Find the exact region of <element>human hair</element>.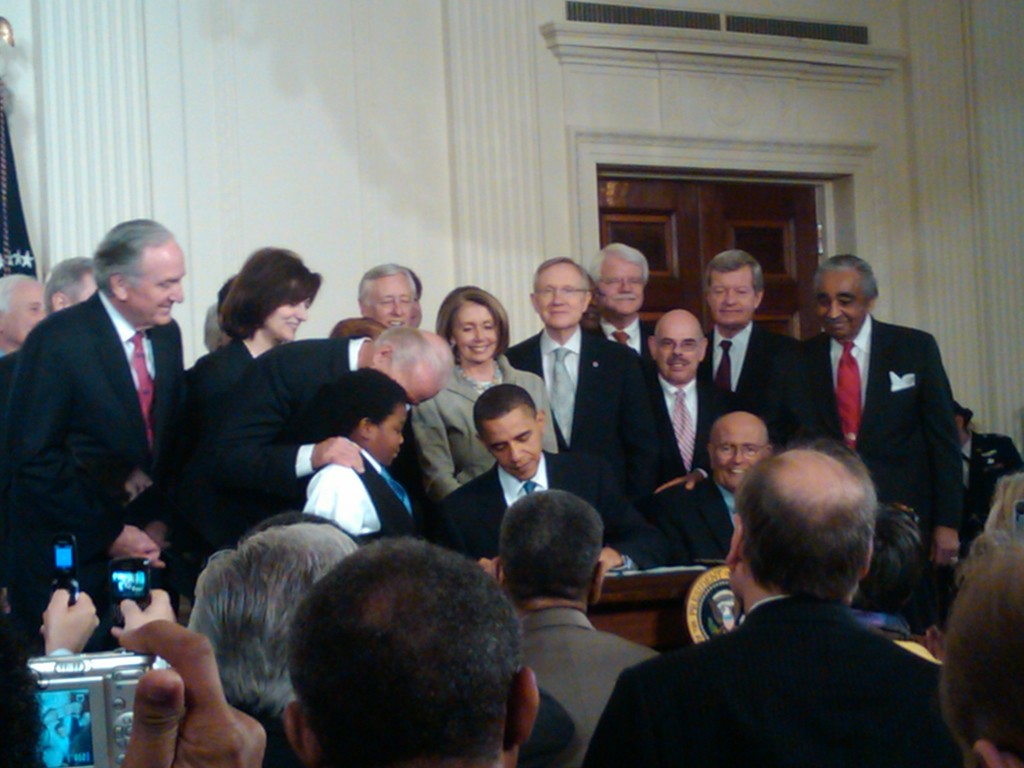
Exact region: [938,532,1023,767].
